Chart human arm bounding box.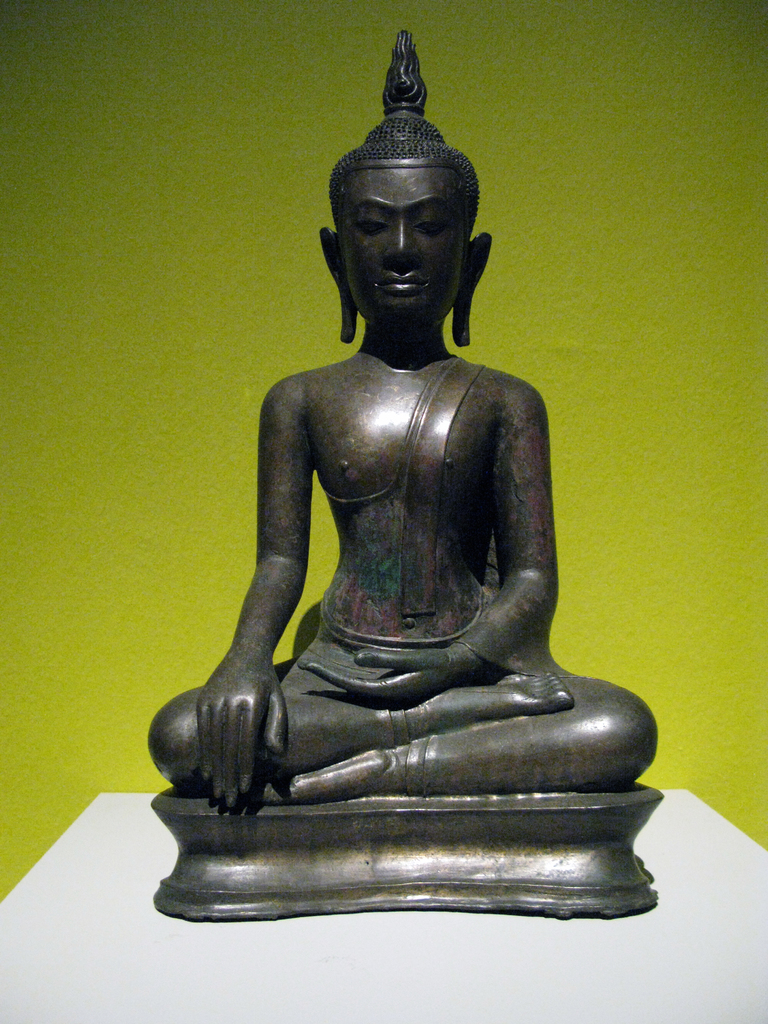
Charted: bbox=[197, 394, 310, 807].
